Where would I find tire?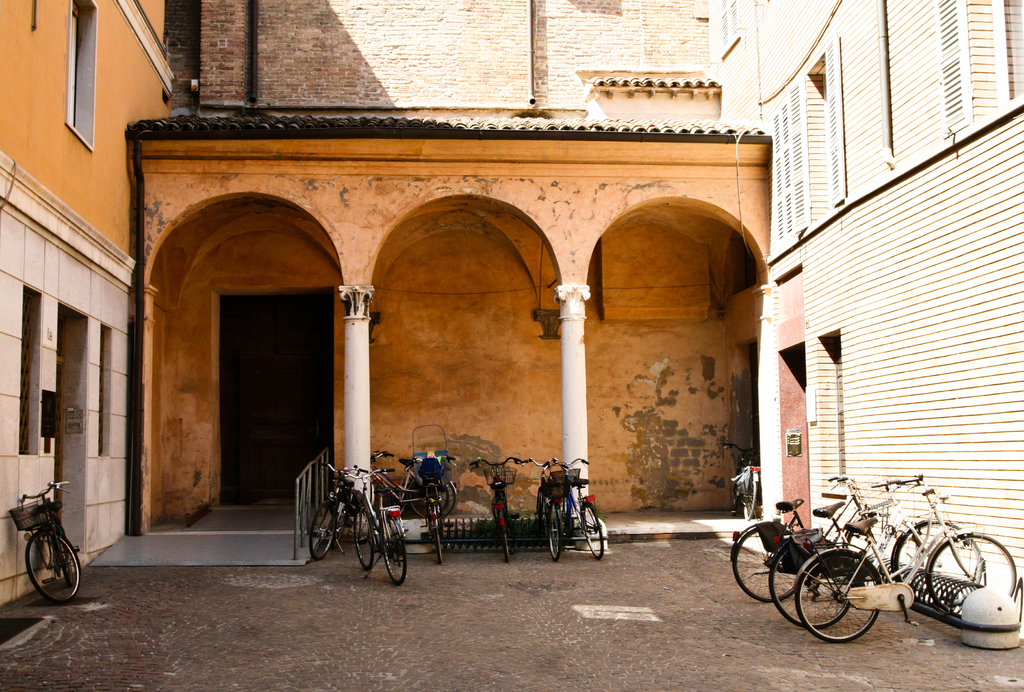
At 733/528/799/602.
